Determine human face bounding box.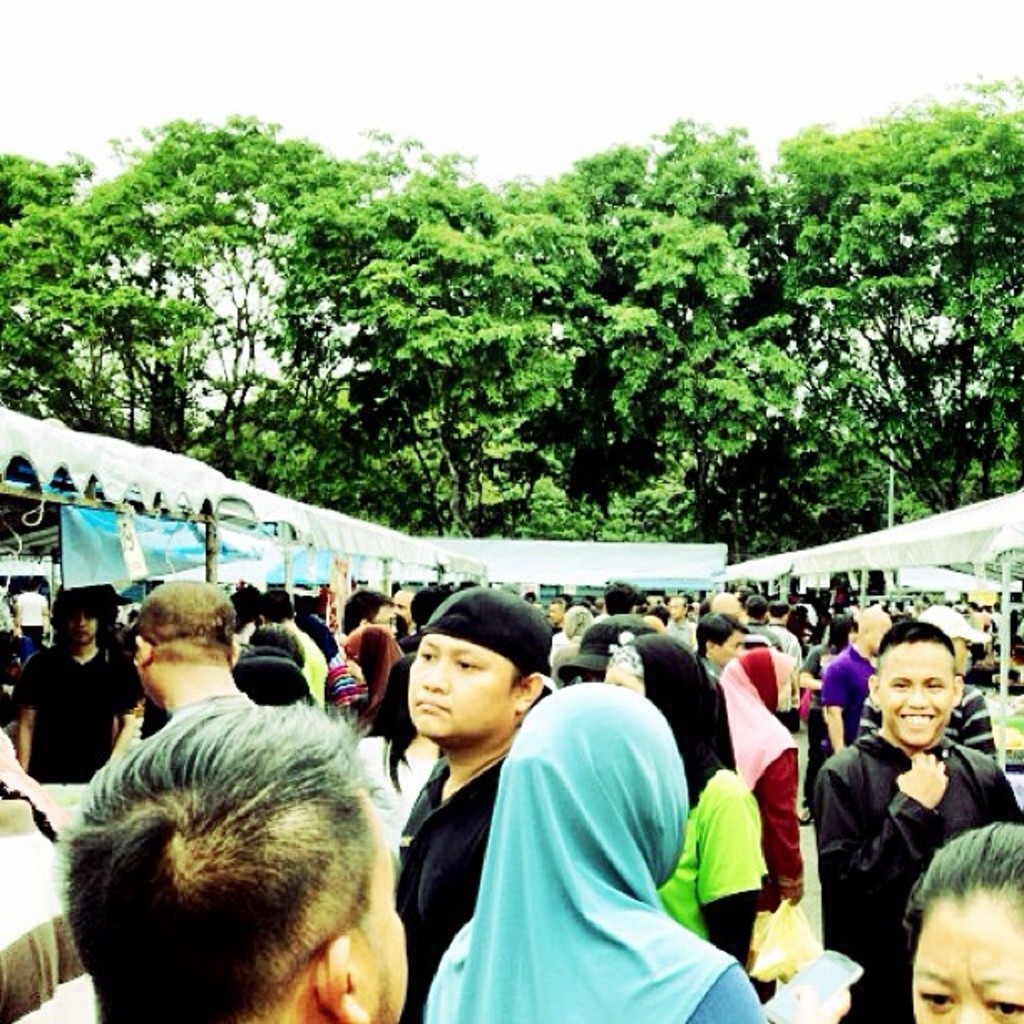
Determined: bbox(912, 888, 1022, 1022).
